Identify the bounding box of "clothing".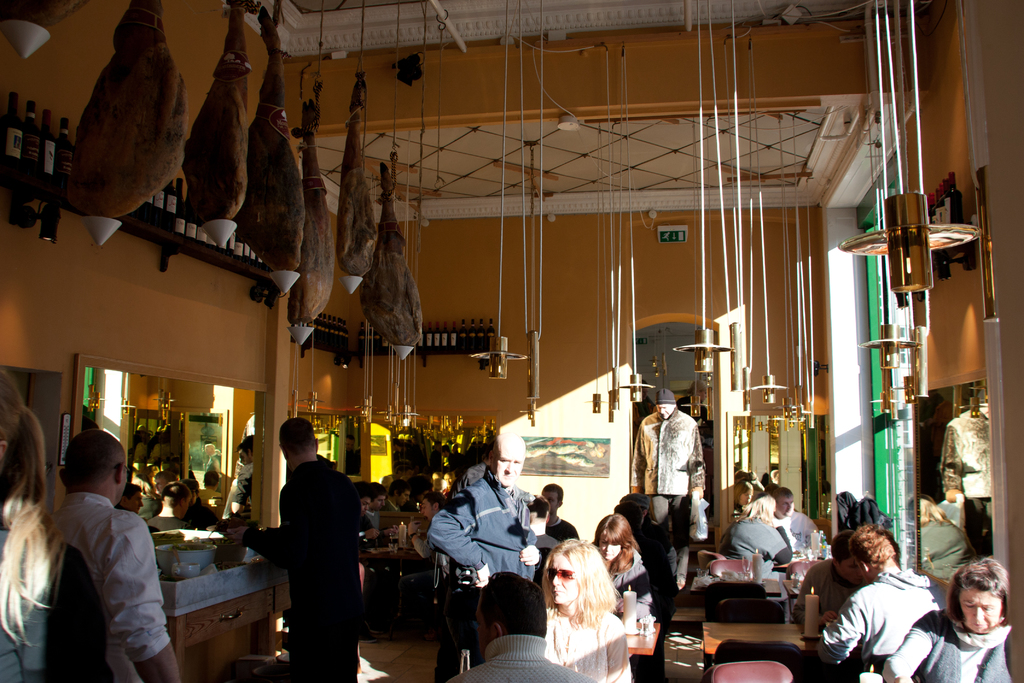
<bbox>779, 507, 845, 563</bbox>.
